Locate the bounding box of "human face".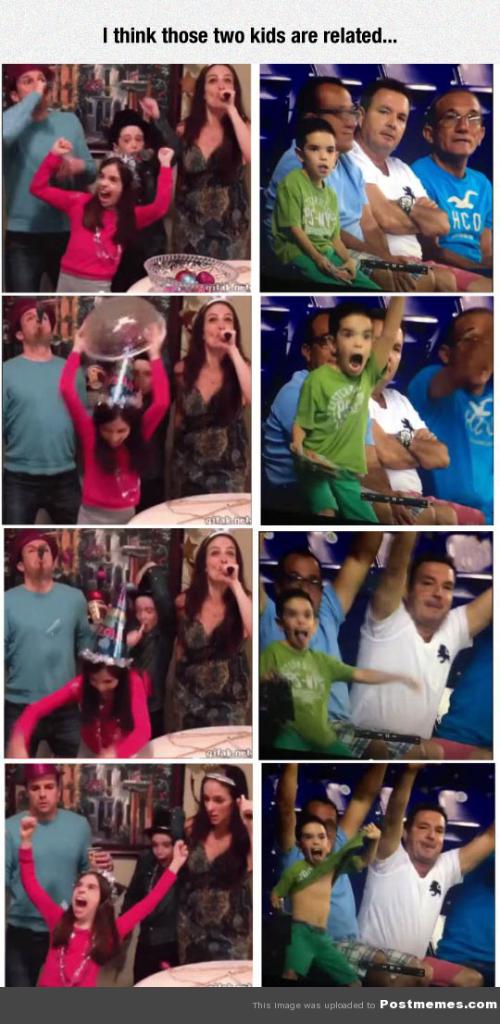
Bounding box: box(301, 133, 337, 179).
